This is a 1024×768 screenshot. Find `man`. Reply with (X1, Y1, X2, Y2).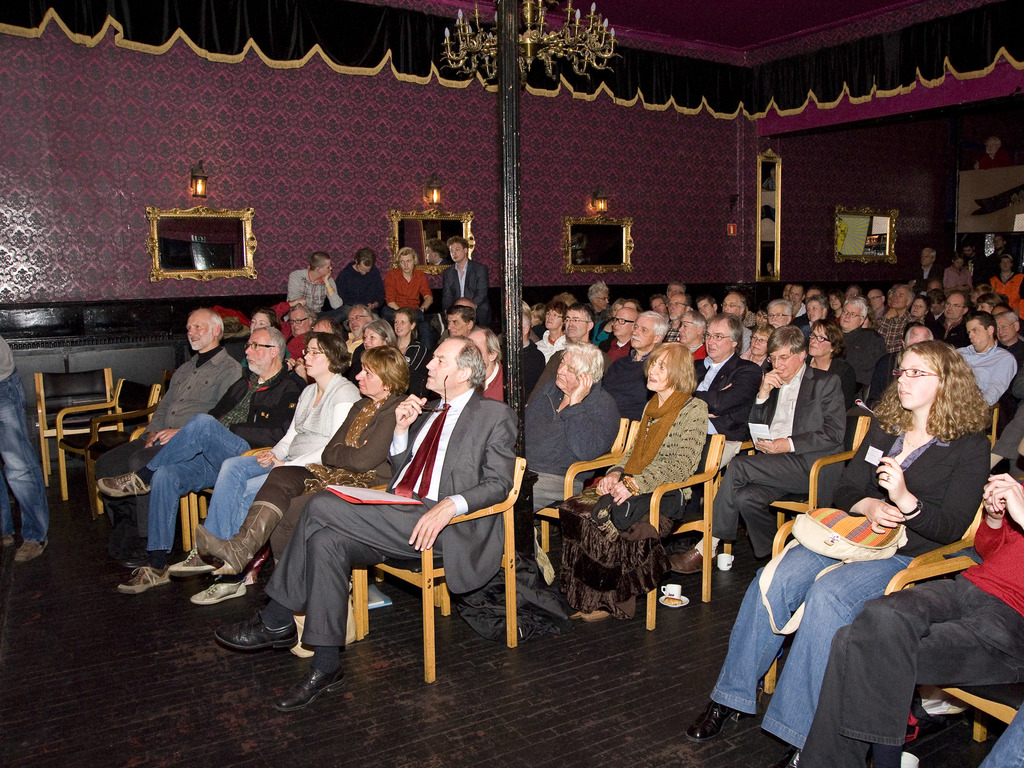
(669, 323, 852, 574).
